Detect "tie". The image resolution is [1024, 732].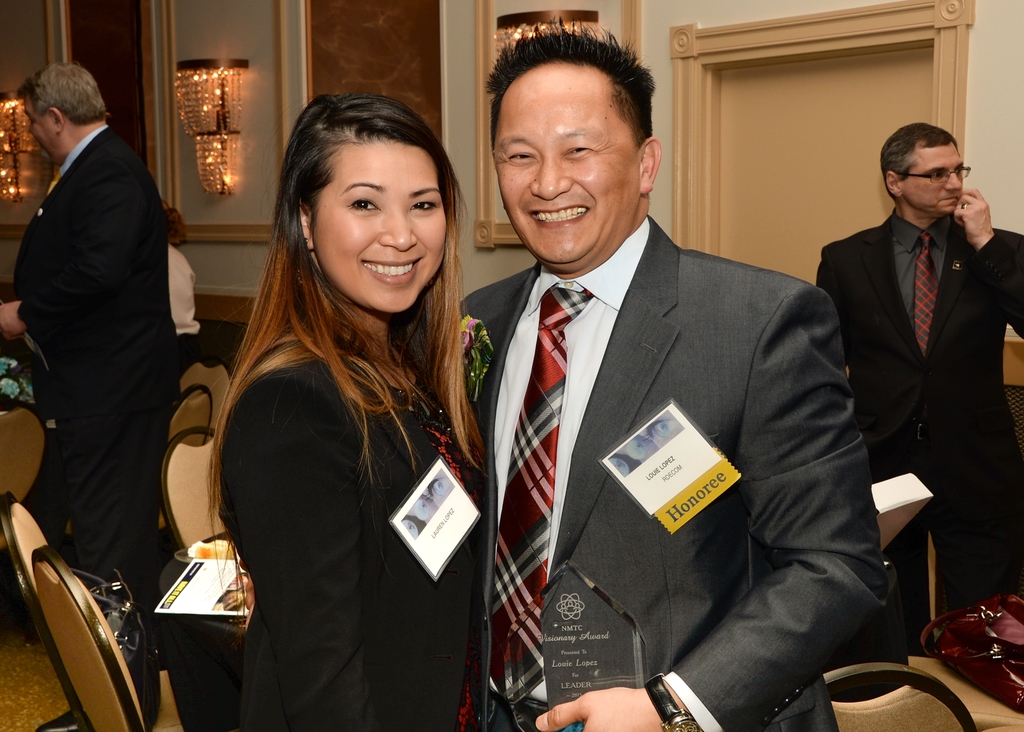
bbox=(490, 279, 601, 702).
